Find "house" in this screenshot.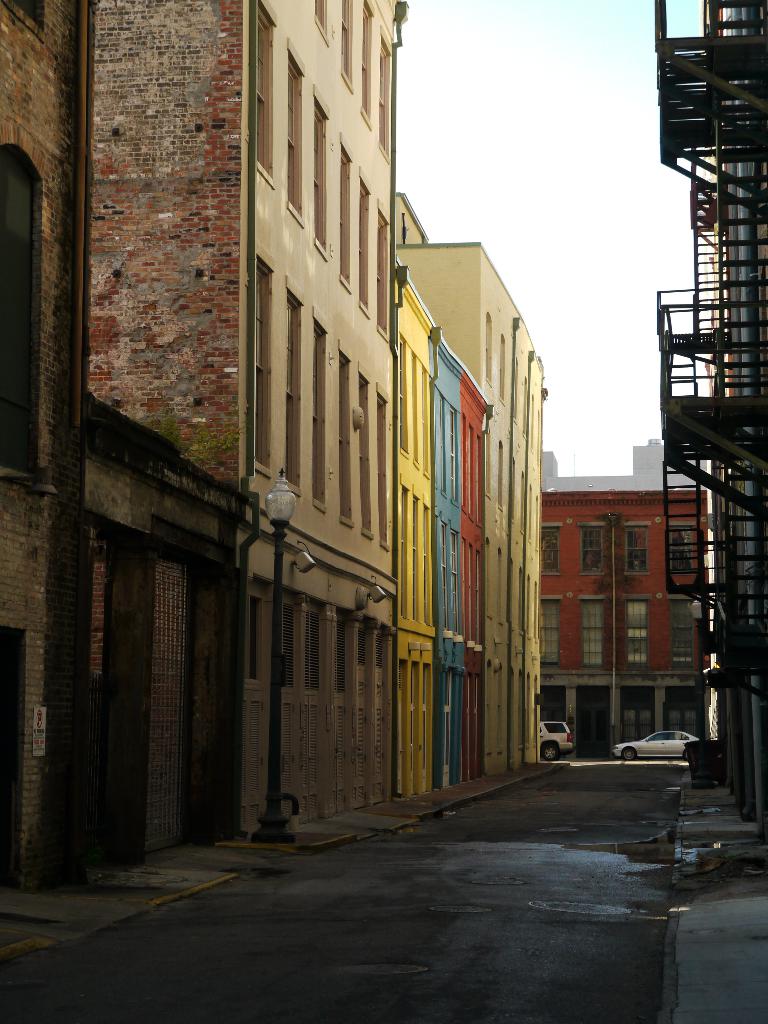
The bounding box for "house" is (0,0,250,893).
